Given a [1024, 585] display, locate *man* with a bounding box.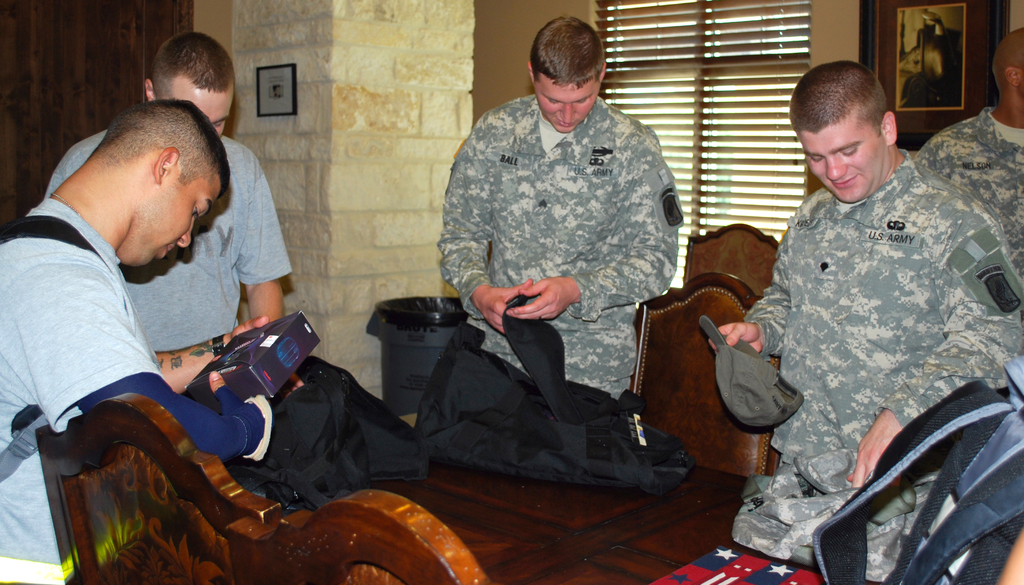
Located: 703 52 1023 560.
